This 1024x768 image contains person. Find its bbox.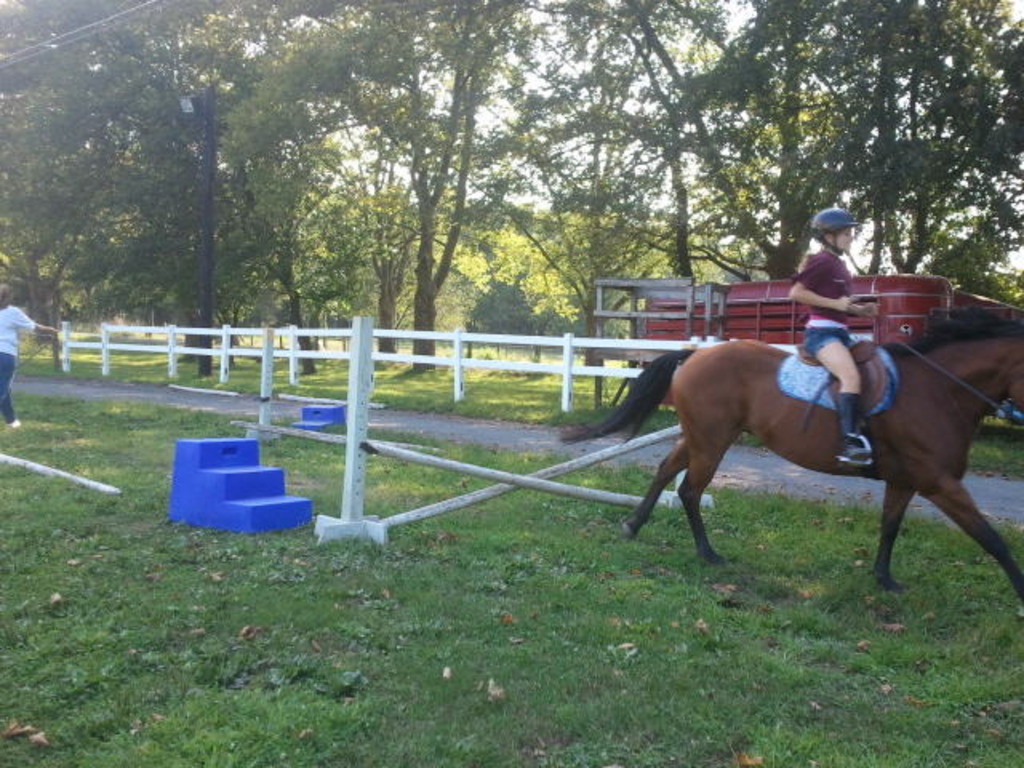
bbox=(790, 218, 867, 472).
